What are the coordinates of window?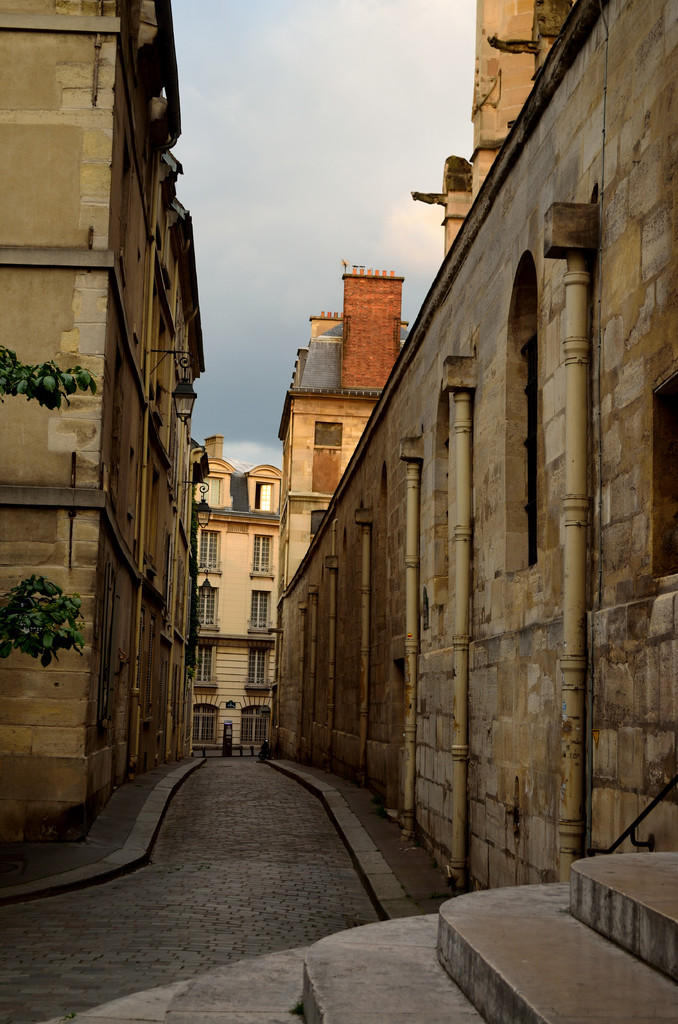
{"x1": 252, "y1": 590, "x2": 273, "y2": 632}.
